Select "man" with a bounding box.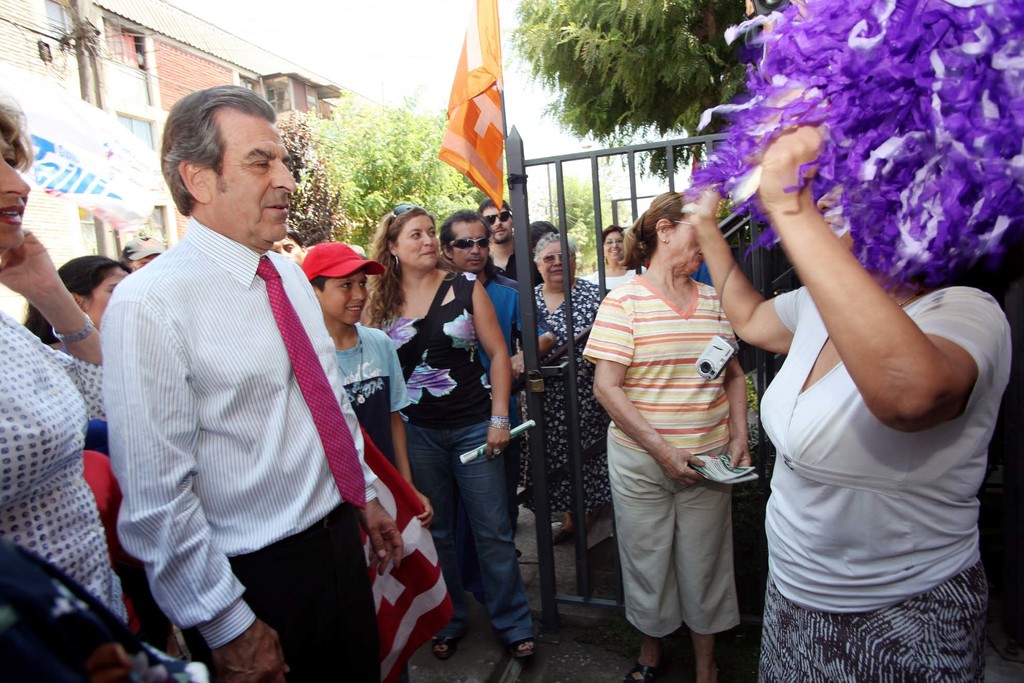
[left=481, top=202, right=544, bottom=290].
